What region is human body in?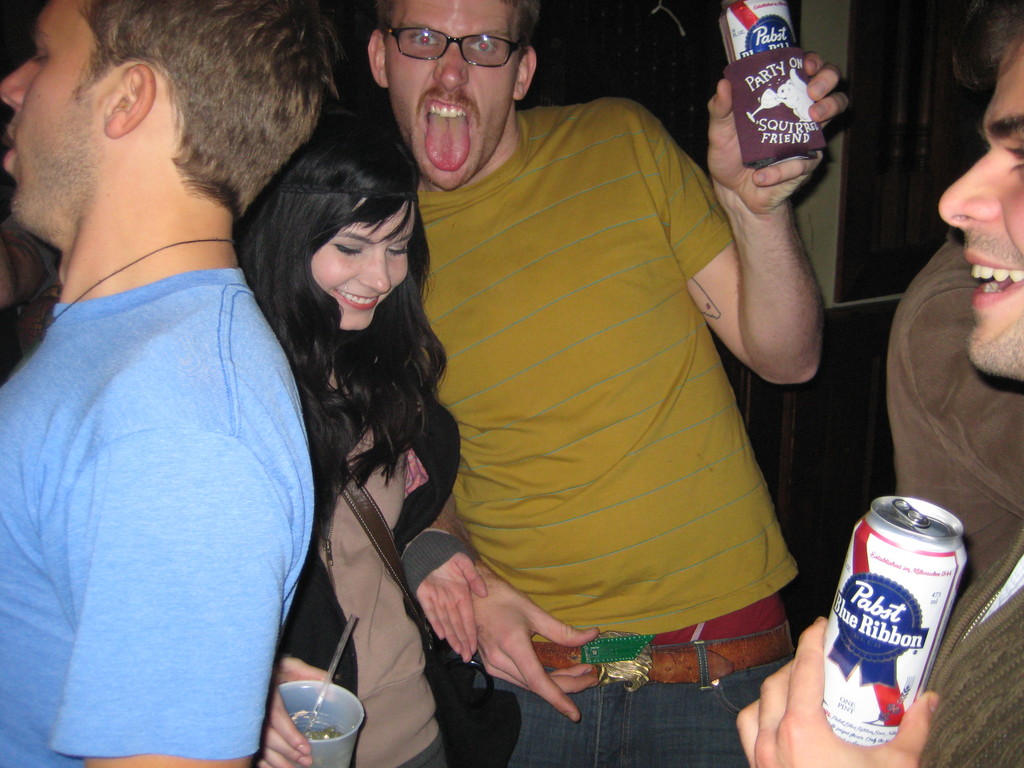
<region>288, 325, 477, 767</region>.
